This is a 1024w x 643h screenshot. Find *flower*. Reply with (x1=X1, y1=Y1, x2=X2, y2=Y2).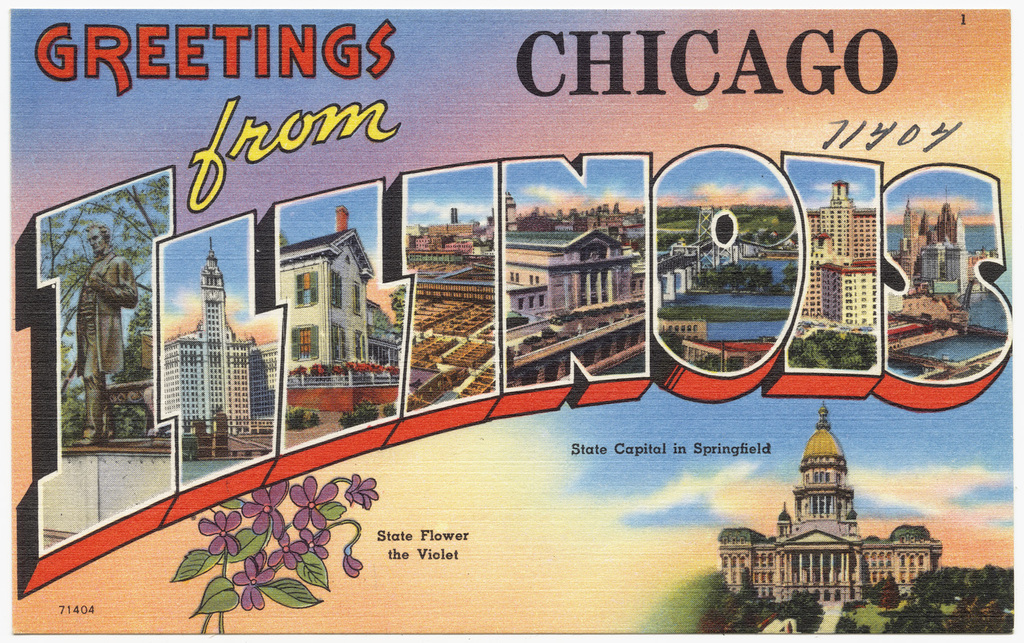
(x1=270, y1=532, x2=311, y2=565).
